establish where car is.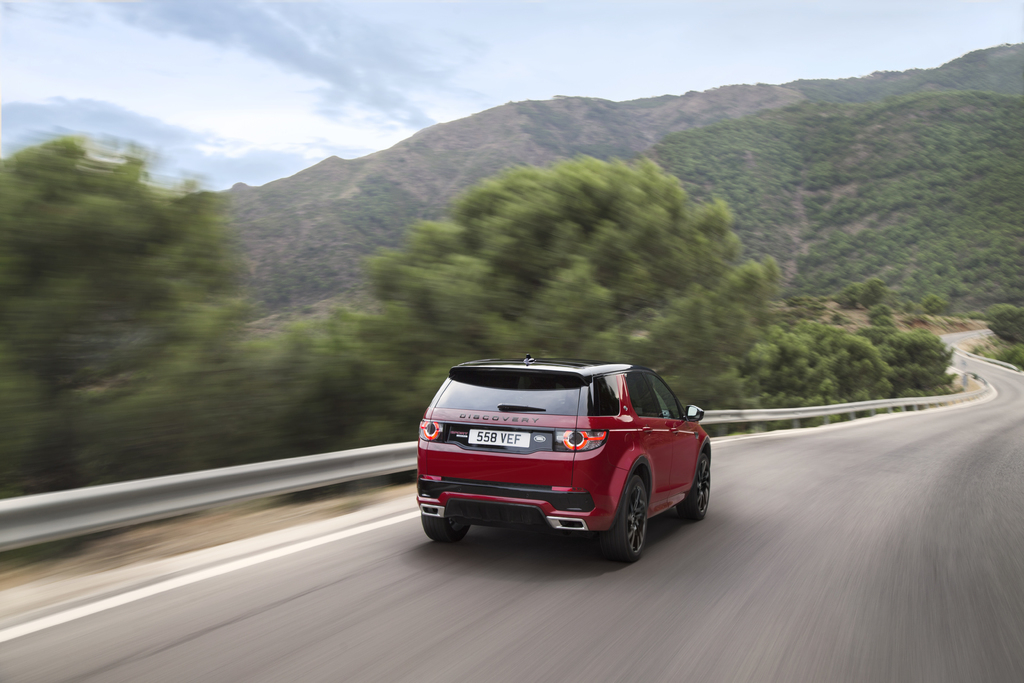
Established at bbox=[404, 358, 734, 566].
